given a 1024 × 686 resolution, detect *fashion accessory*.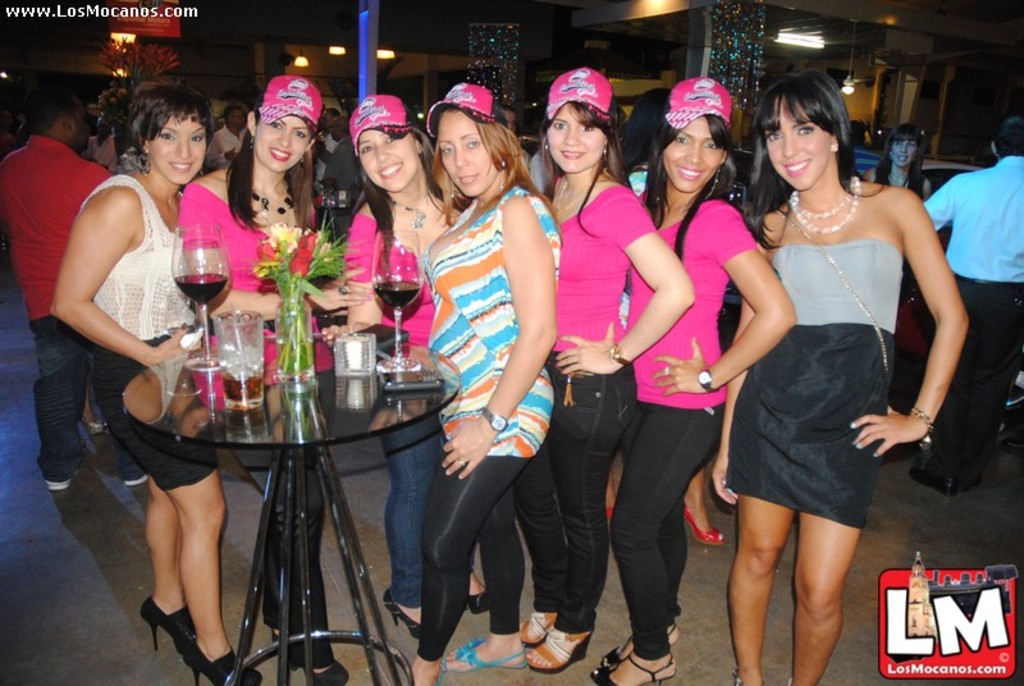
bbox=[660, 74, 733, 136].
